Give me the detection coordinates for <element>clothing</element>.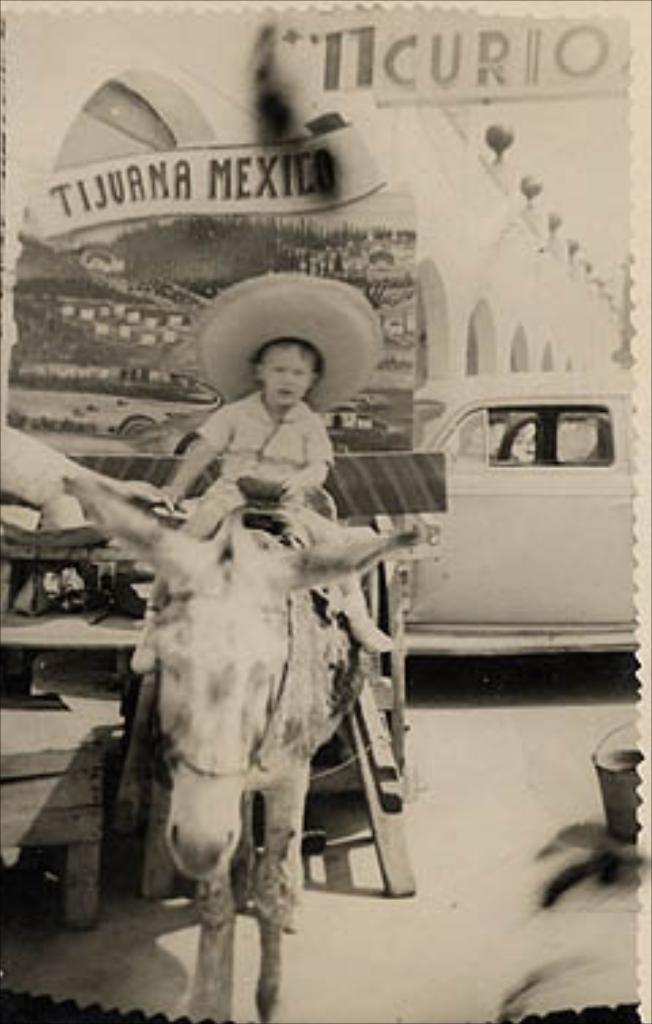
[left=139, top=383, right=372, bottom=619].
